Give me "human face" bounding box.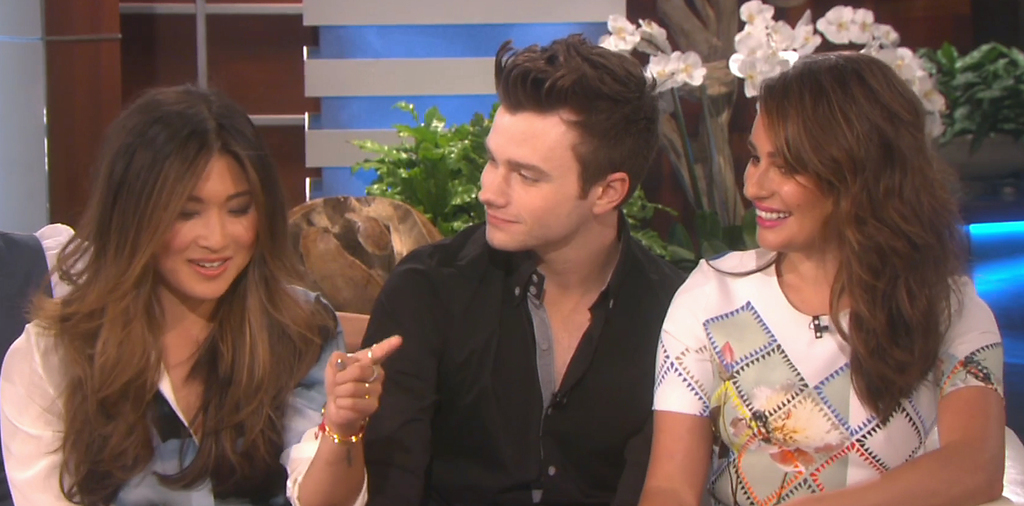
l=478, t=109, r=596, b=250.
